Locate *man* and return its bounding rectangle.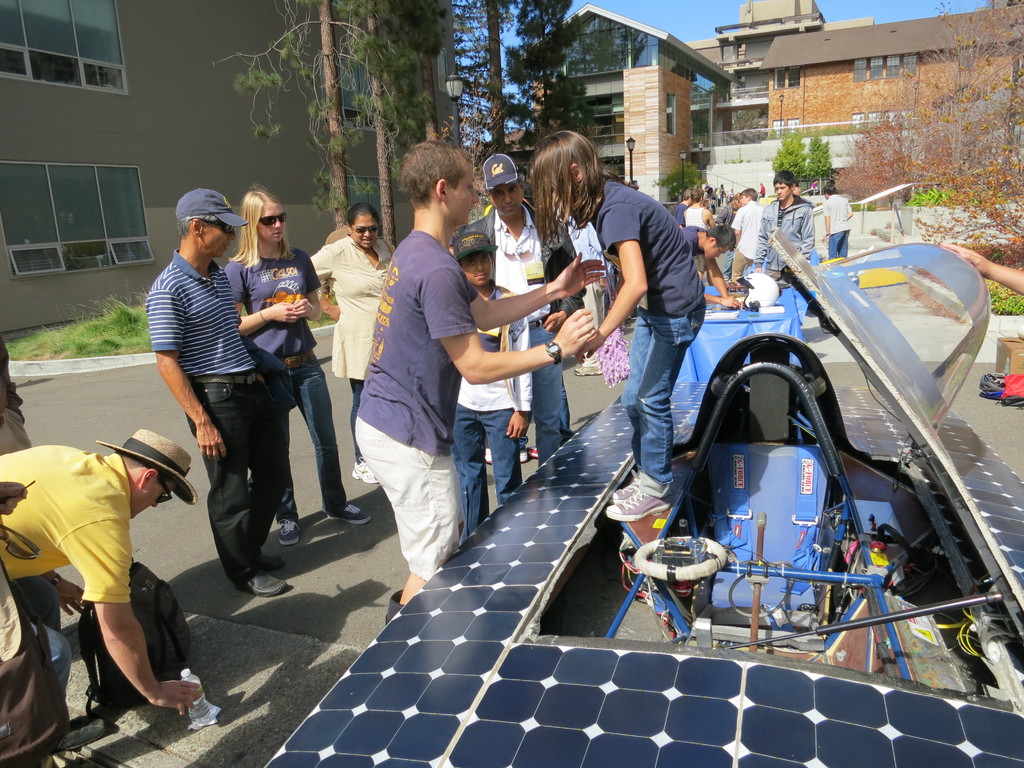
(673, 225, 738, 311).
